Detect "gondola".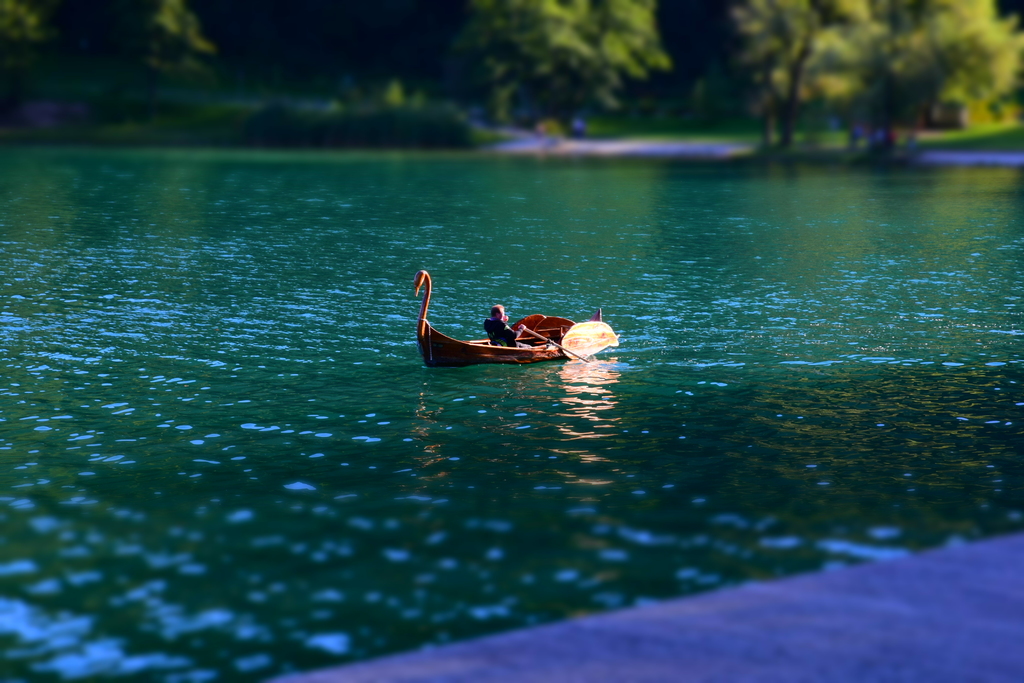
Detected at 424, 288, 602, 371.
